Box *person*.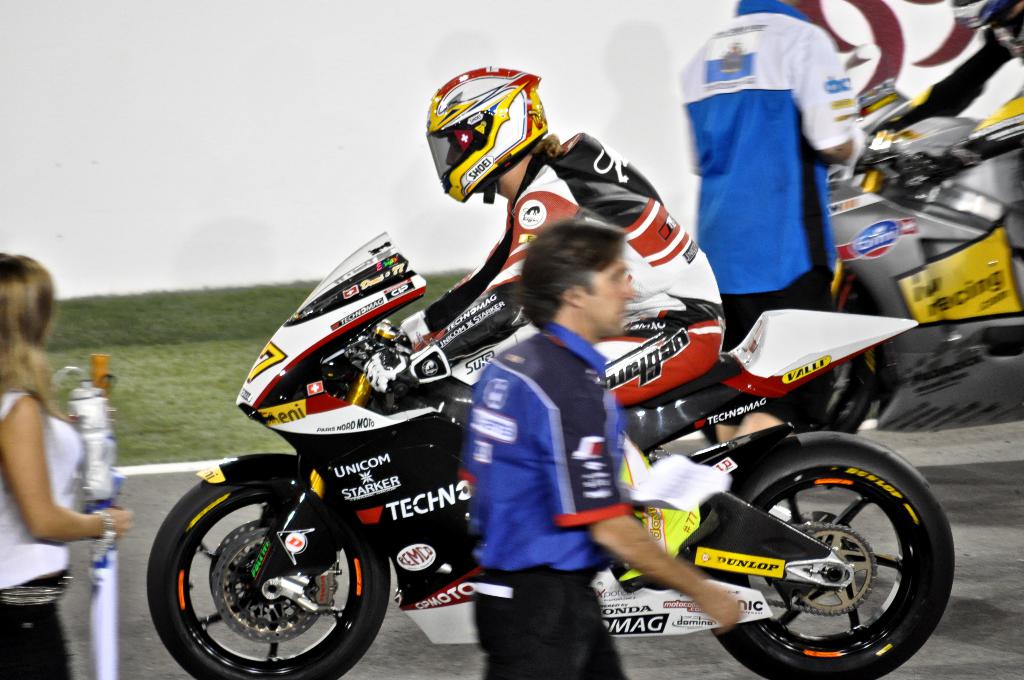
[x1=461, y1=220, x2=754, y2=679].
